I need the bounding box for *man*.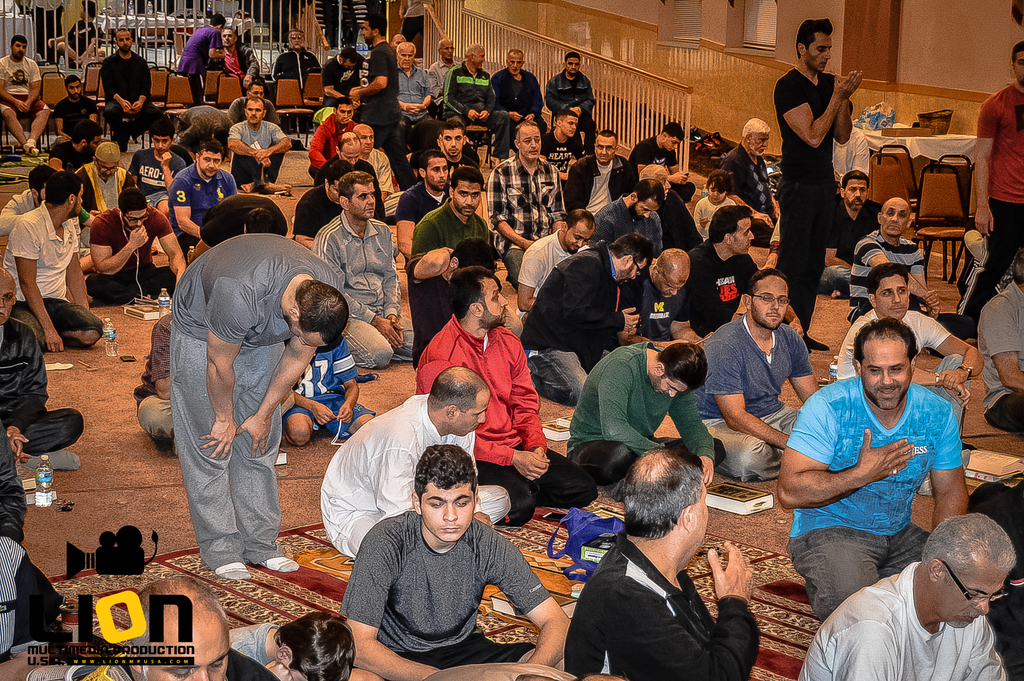
Here it is: (x1=541, y1=109, x2=588, y2=177).
